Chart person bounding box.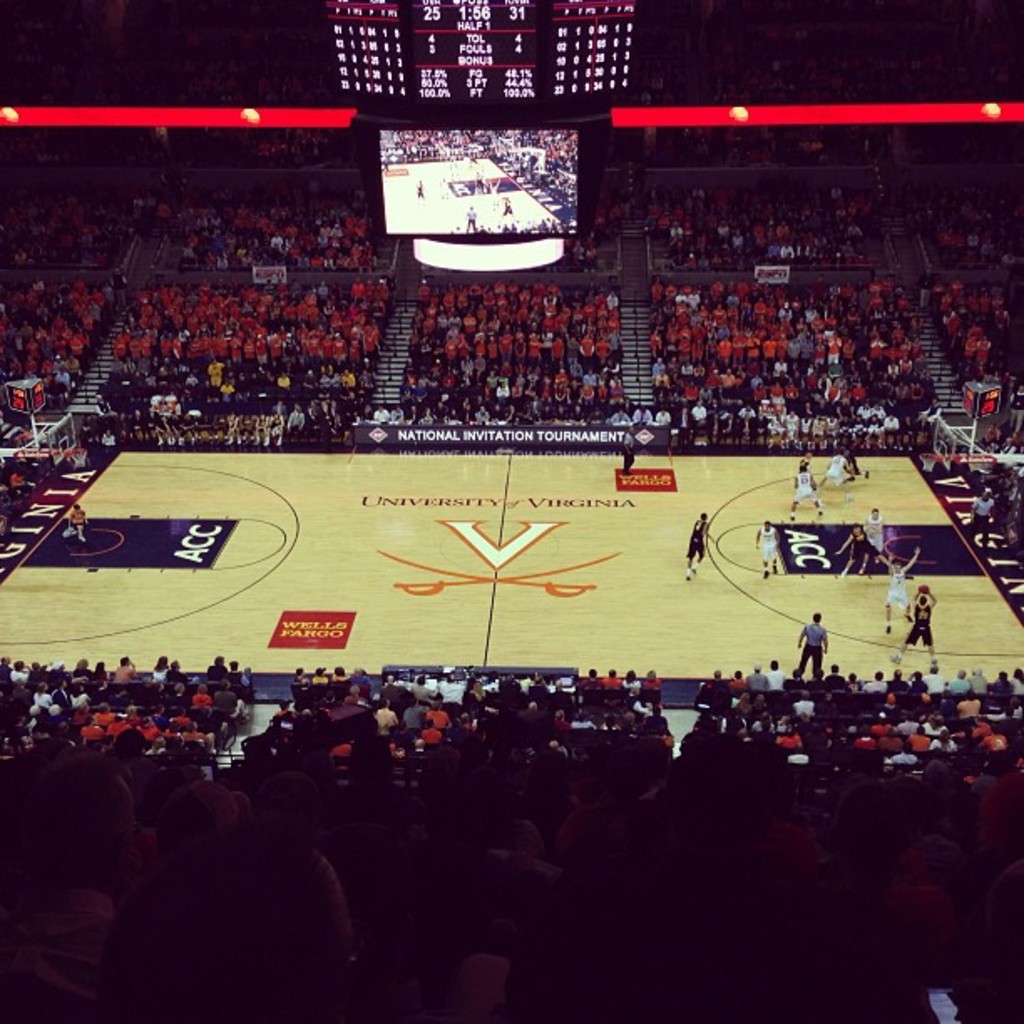
Charted: 833:527:877:574.
